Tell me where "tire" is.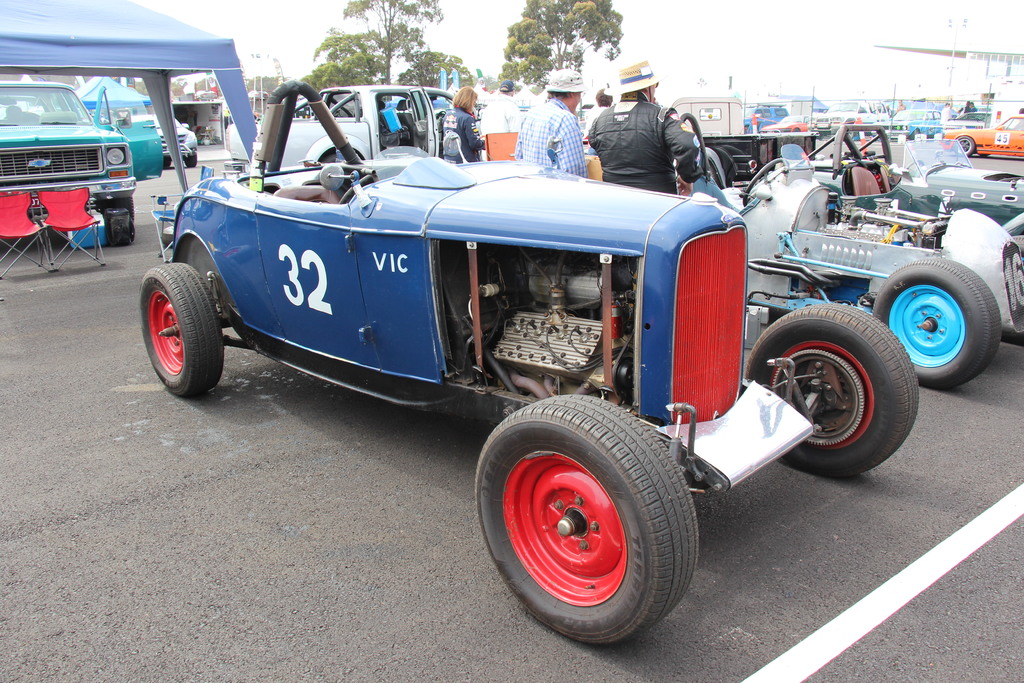
"tire" is at [x1=952, y1=135, x2=977, y2=156].
